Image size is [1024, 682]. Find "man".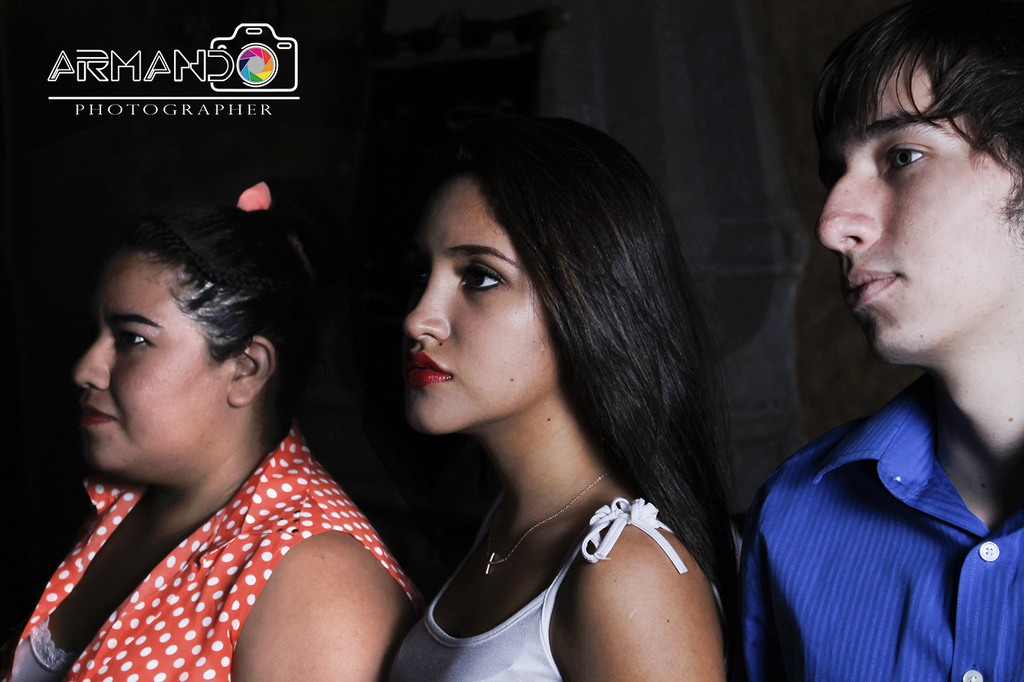
box(734, 3, 1023, 668).
